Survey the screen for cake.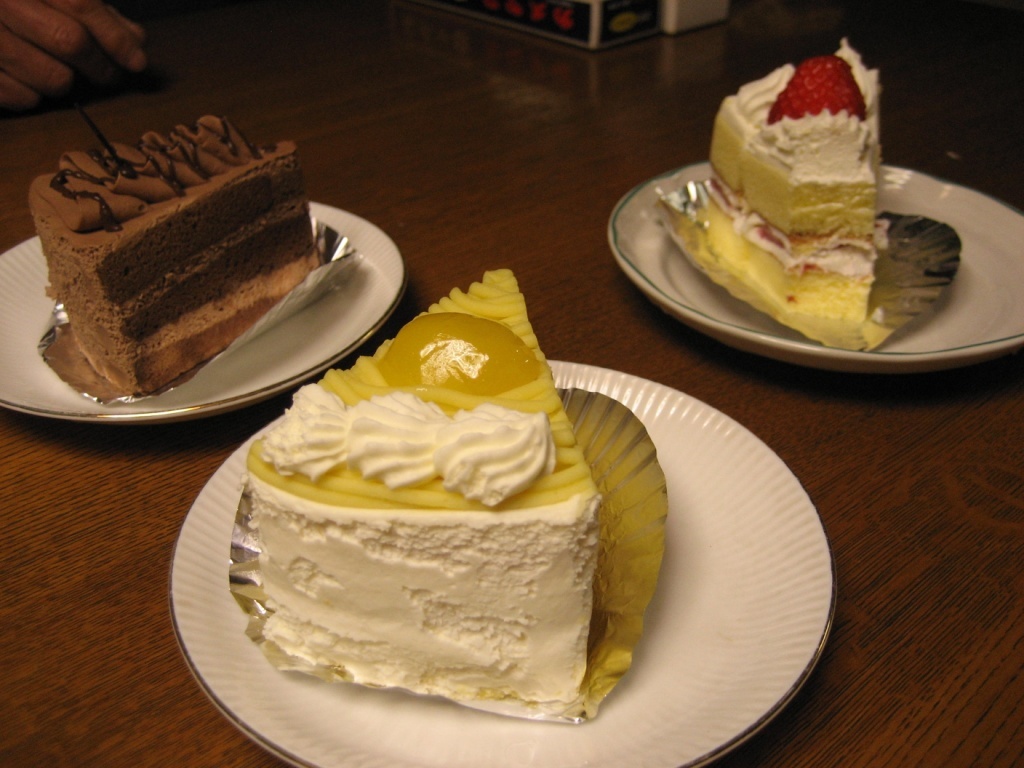
Survey found: Rect(692, 40, 886, 354).
